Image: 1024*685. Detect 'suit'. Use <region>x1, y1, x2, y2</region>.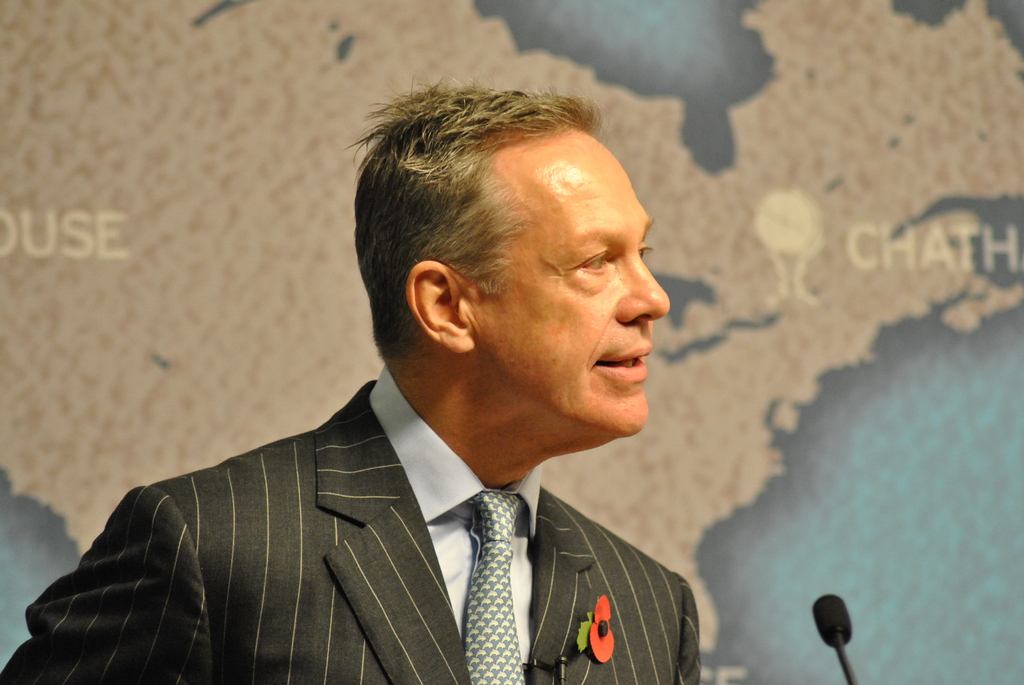
<region>0, 379, 700, 684</region>.
